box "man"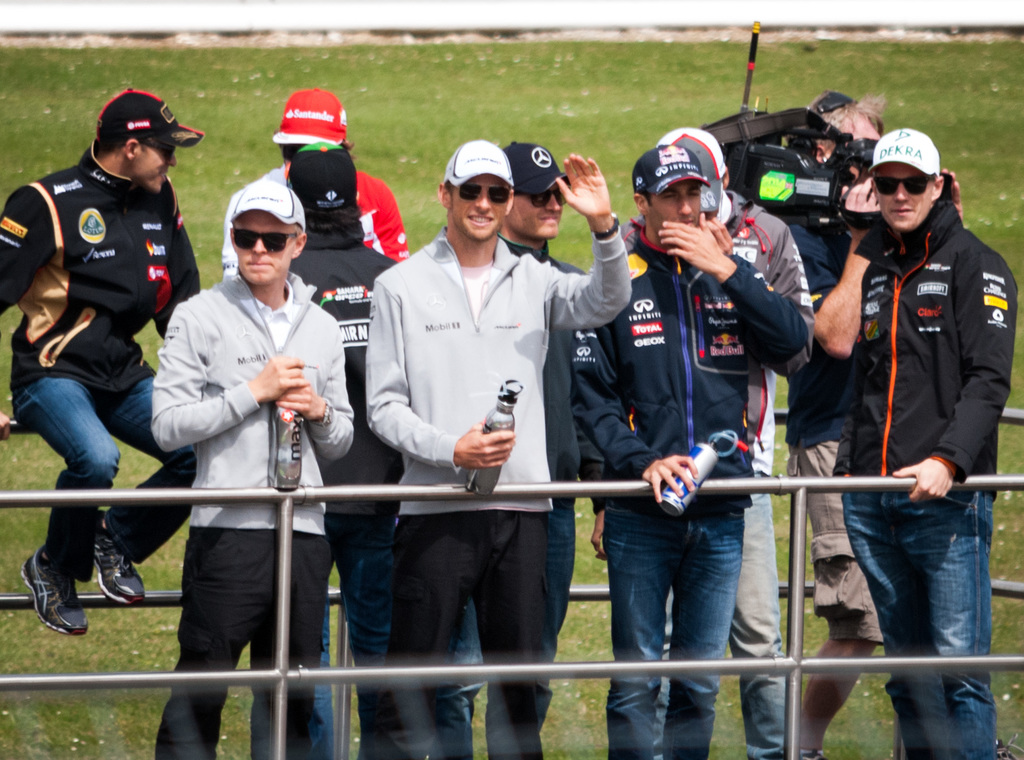
433,138,614,758
